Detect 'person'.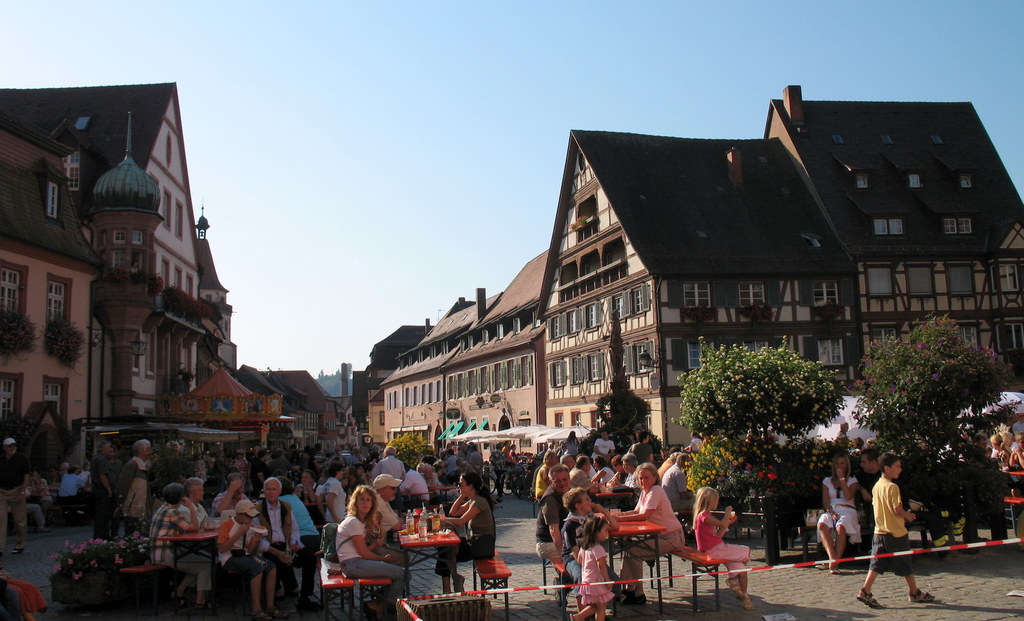
Detected at box=[442, 473, 486, 591].
